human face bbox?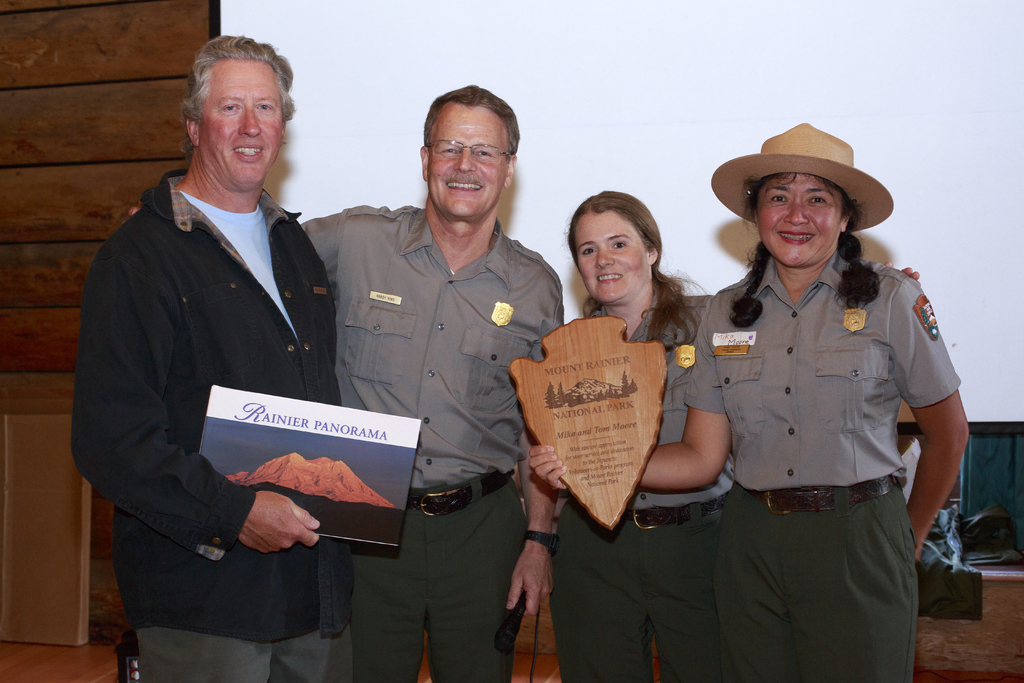
(x1=196, y1=61, x2=285, y2=187)
